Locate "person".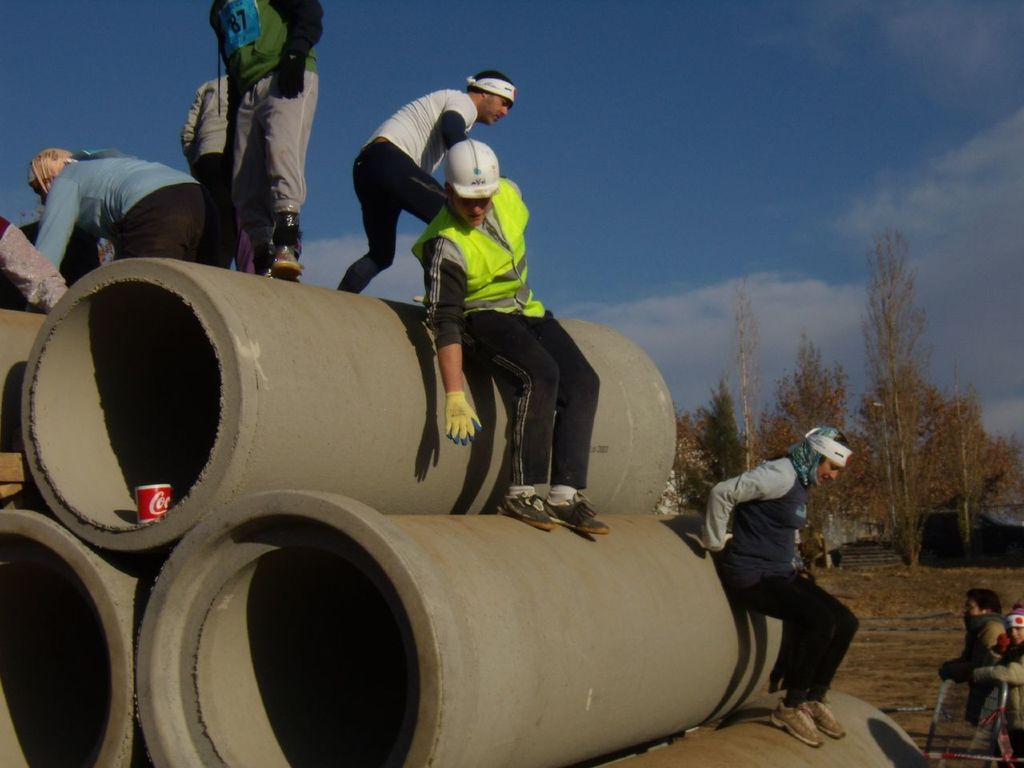
Bounding box: rect(942, 590, 1010, 767).
